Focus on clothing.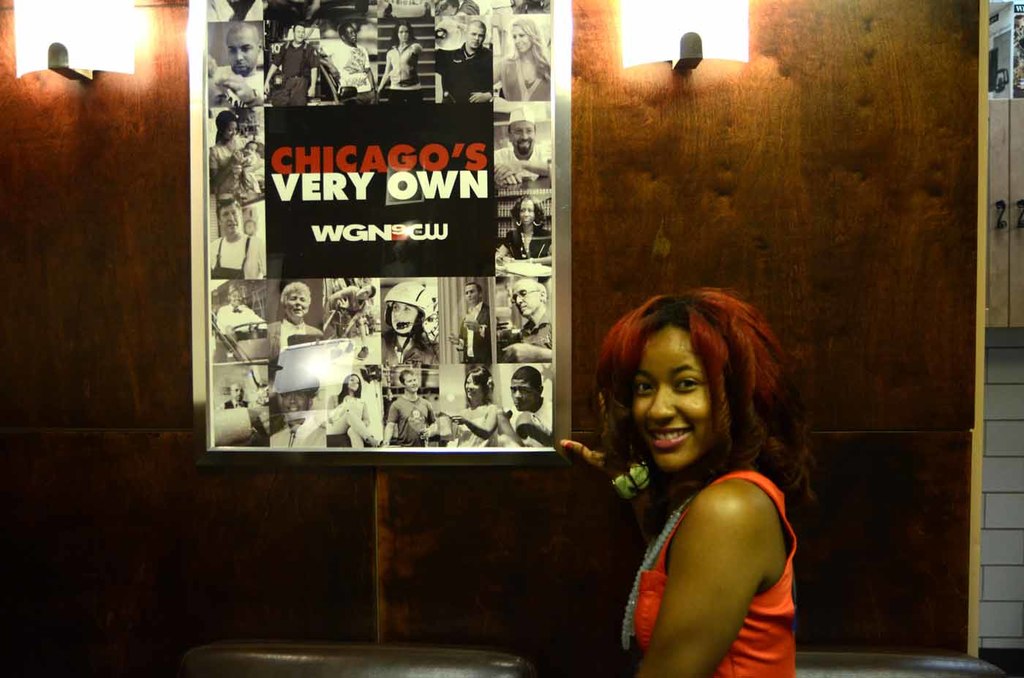
Focused at bbox=[456, 306, 497, 366].
